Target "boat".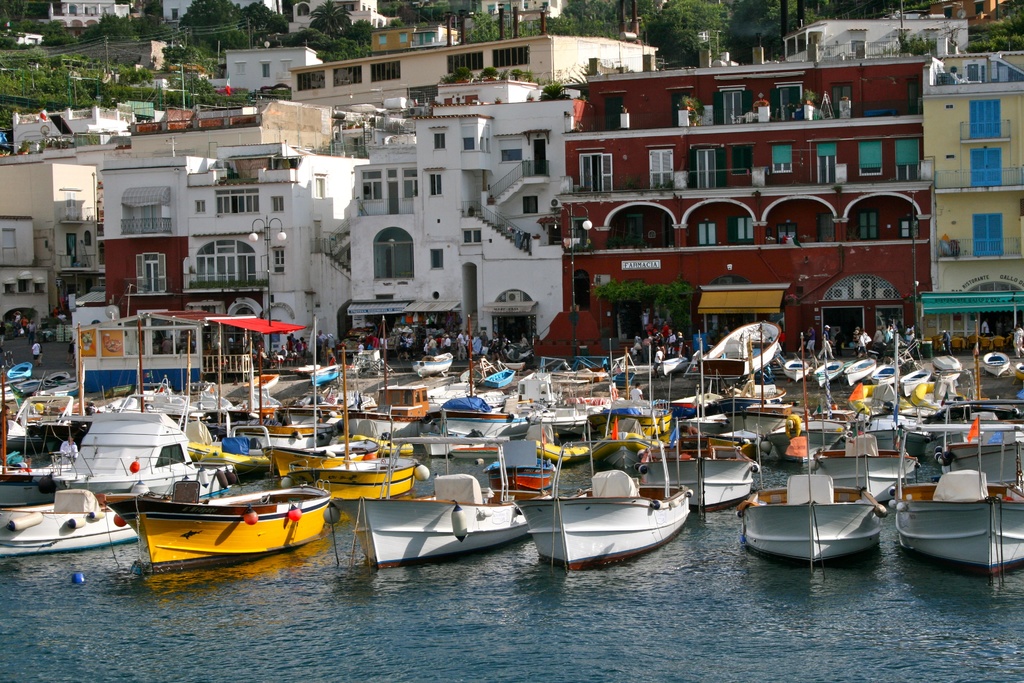
Target region: pyautogui.locateOnScreen(738, 465, 887, 575).
